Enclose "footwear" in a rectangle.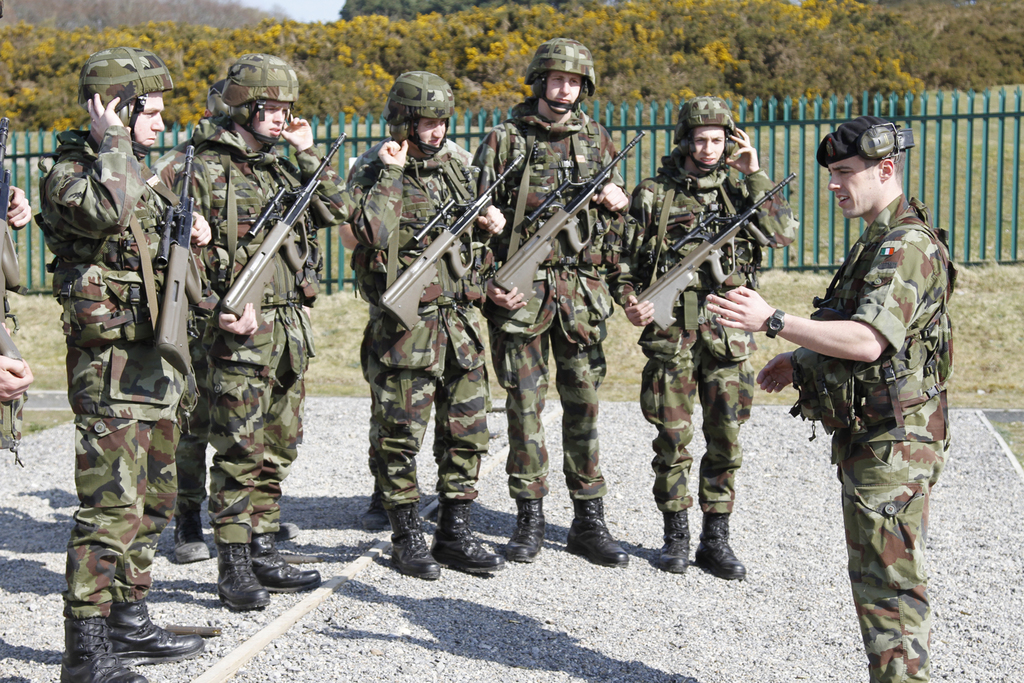
bbox=[248, 533, 320, 593].
